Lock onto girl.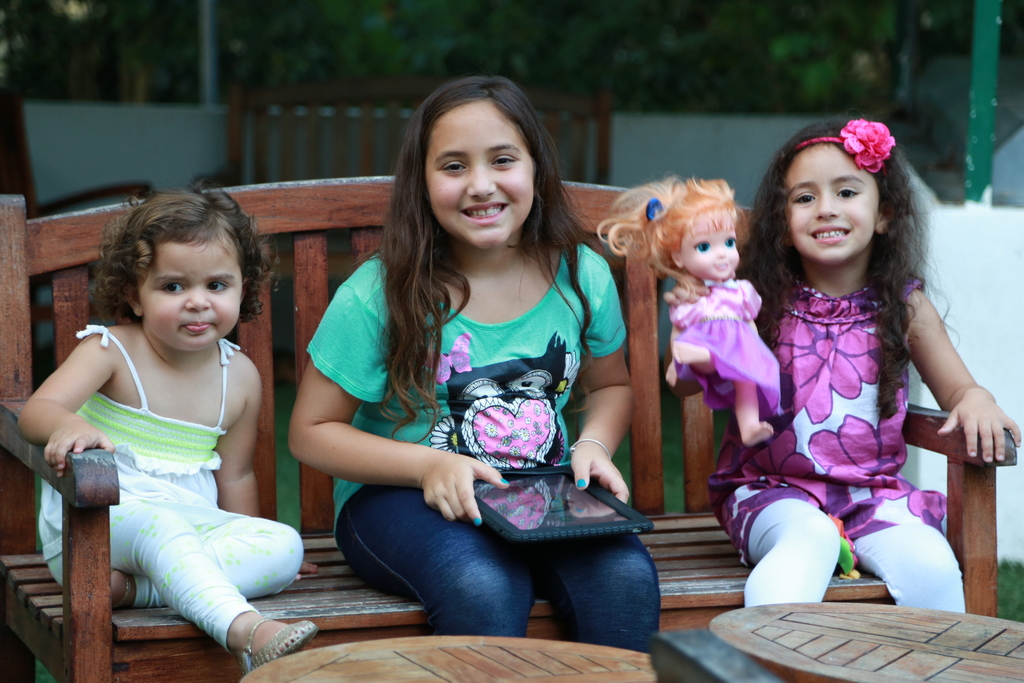
Locked: left=666, top=120, right=1023, bottom=616.
